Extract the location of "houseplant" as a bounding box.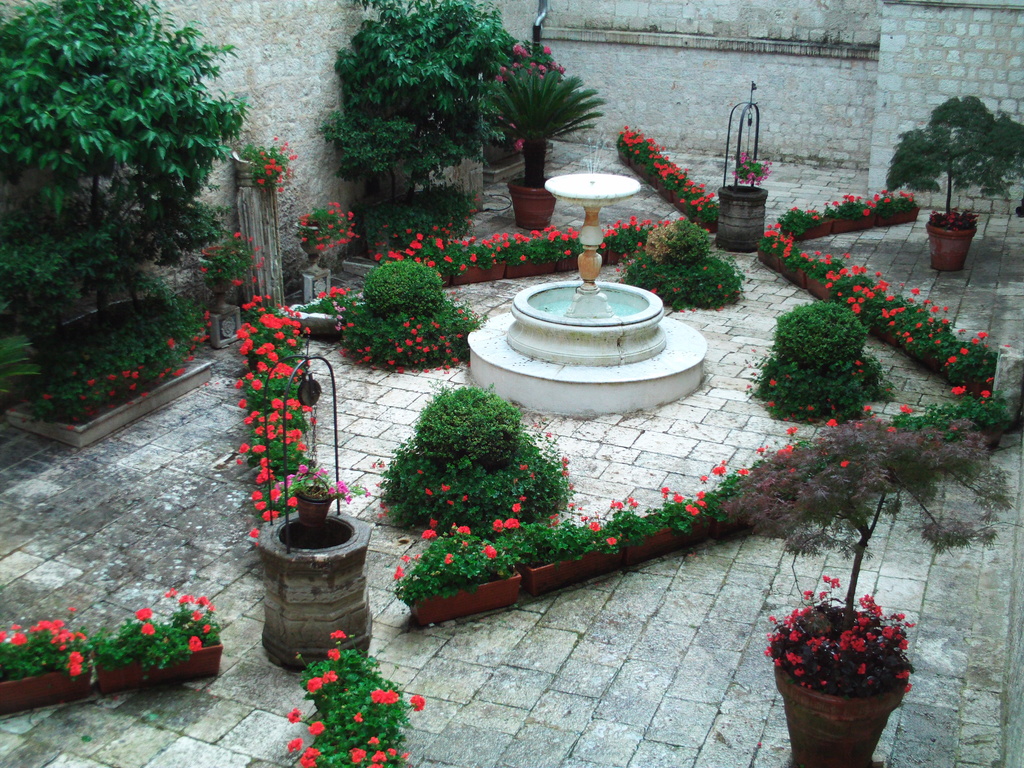
x1=723 y1=408 x2=1020 y2=767.
